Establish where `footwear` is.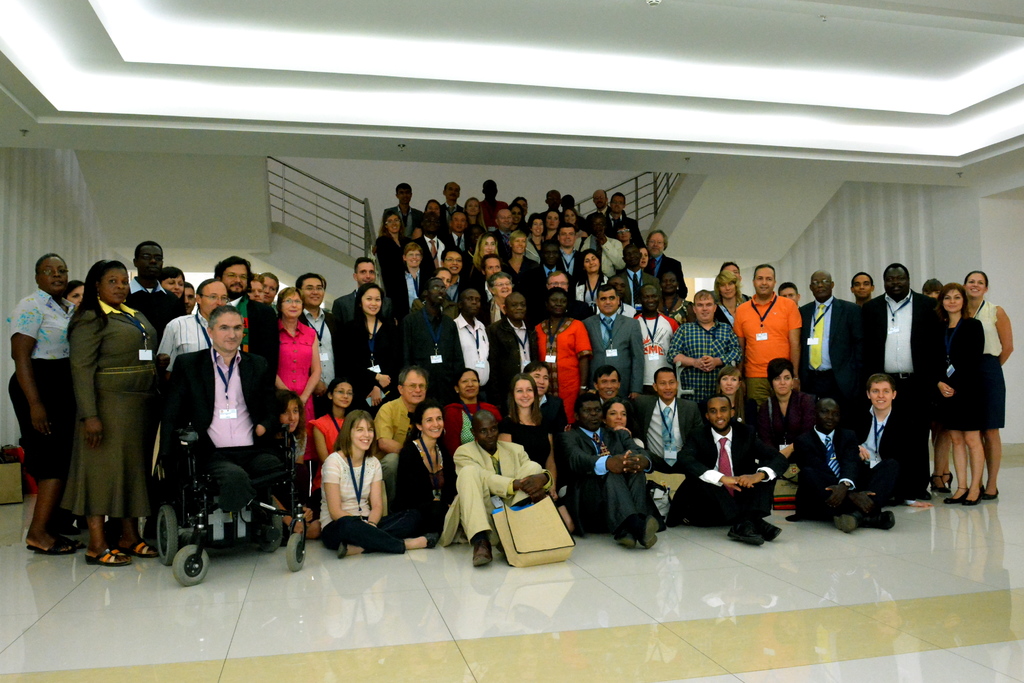
Established at region(862, 510, 897, 533).
